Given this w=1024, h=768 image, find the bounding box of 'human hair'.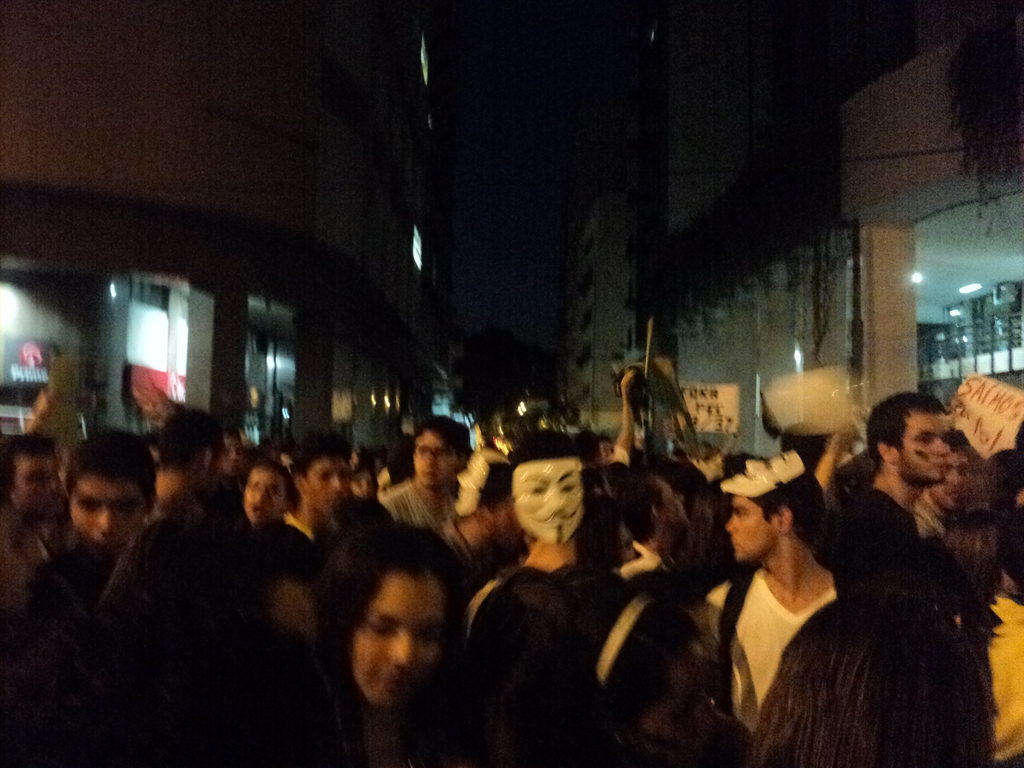
detection(614, 468, 662, 542).
